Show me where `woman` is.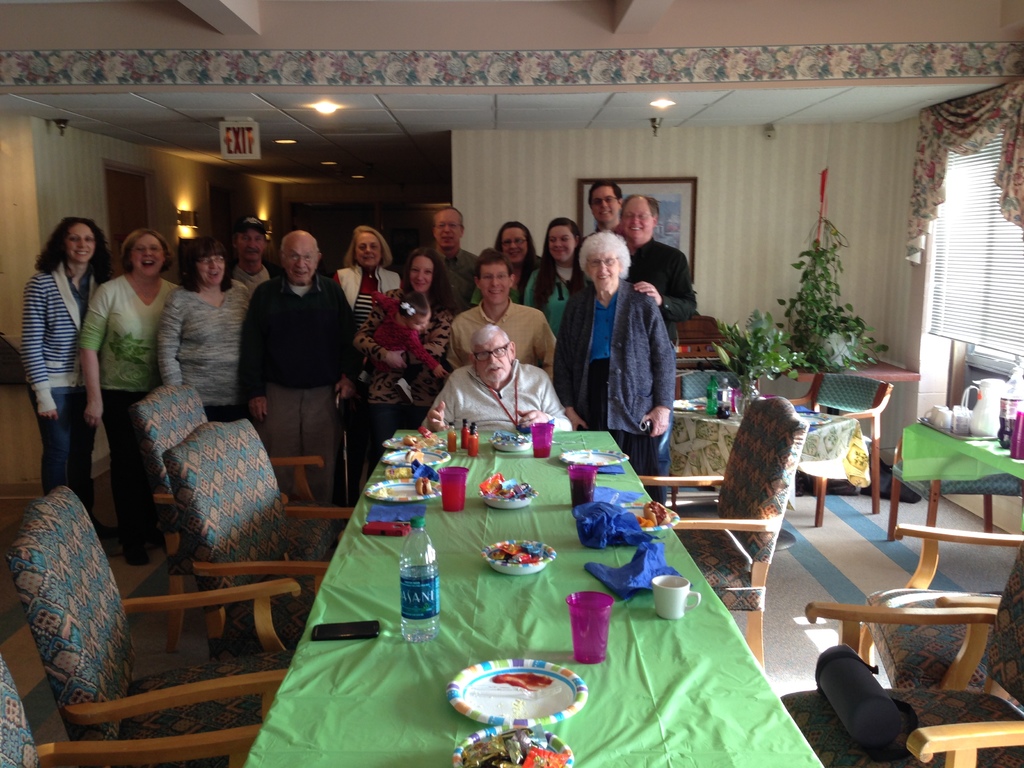
`woman` is at 553/230/676/497.
